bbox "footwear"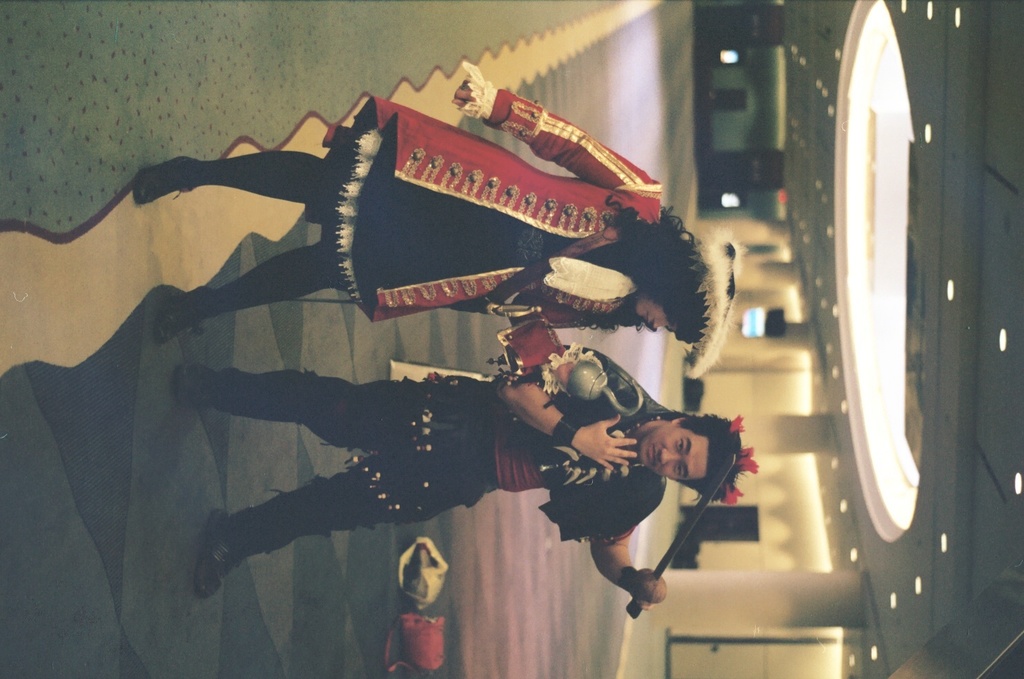
[x1=176, y1=368, x2=213, y2=412]
